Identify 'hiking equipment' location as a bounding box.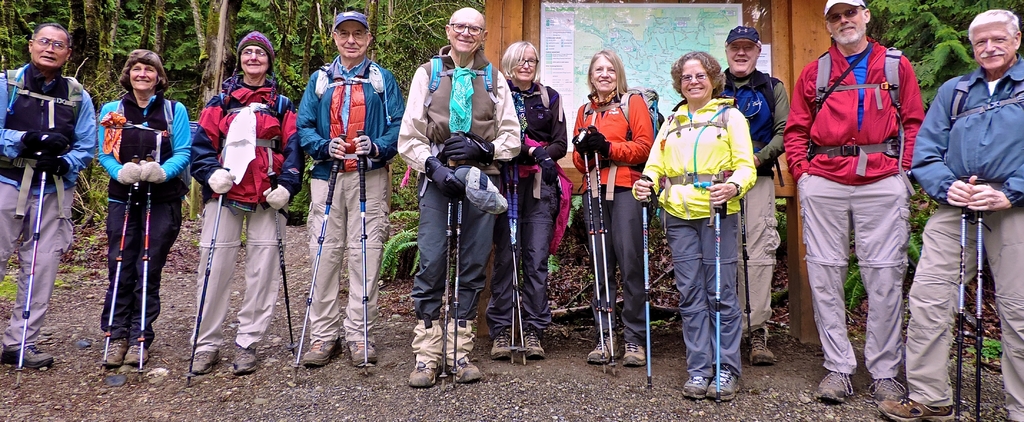
{"left": 261, "top": 184, "right": 291, "bottom": 211}.
